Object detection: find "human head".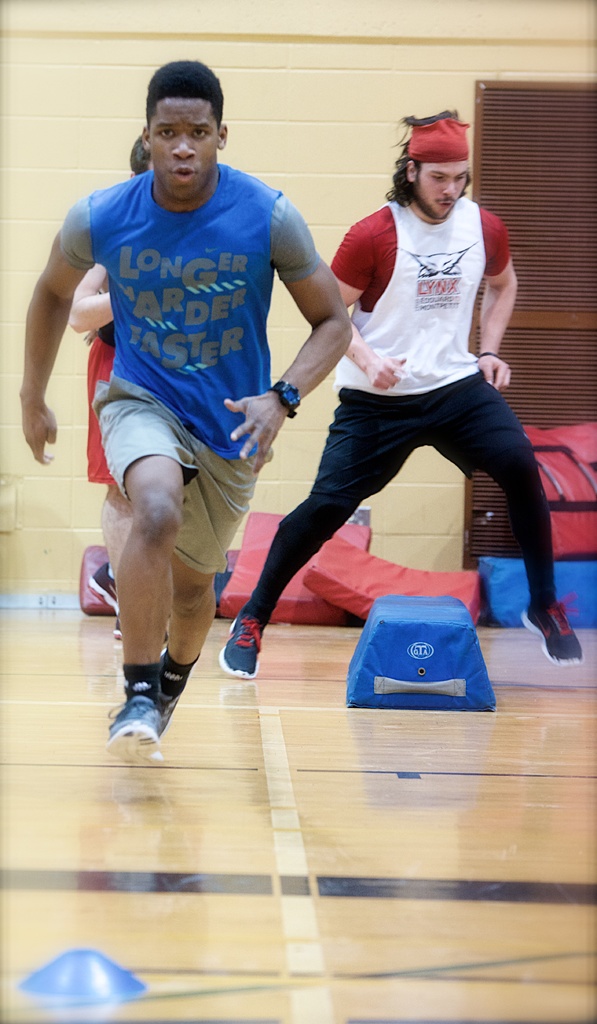
locate(145, 49, 228, 198).
